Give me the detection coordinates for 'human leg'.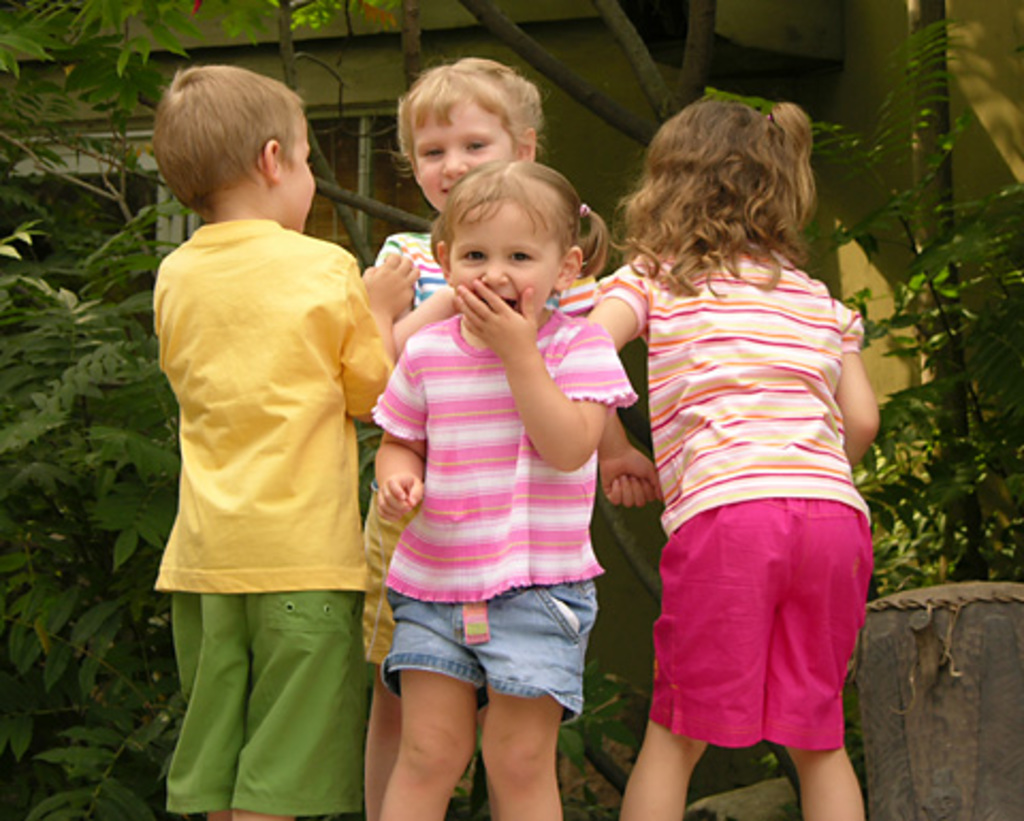
x1=480, y1=680, x2=559, y2=819.
